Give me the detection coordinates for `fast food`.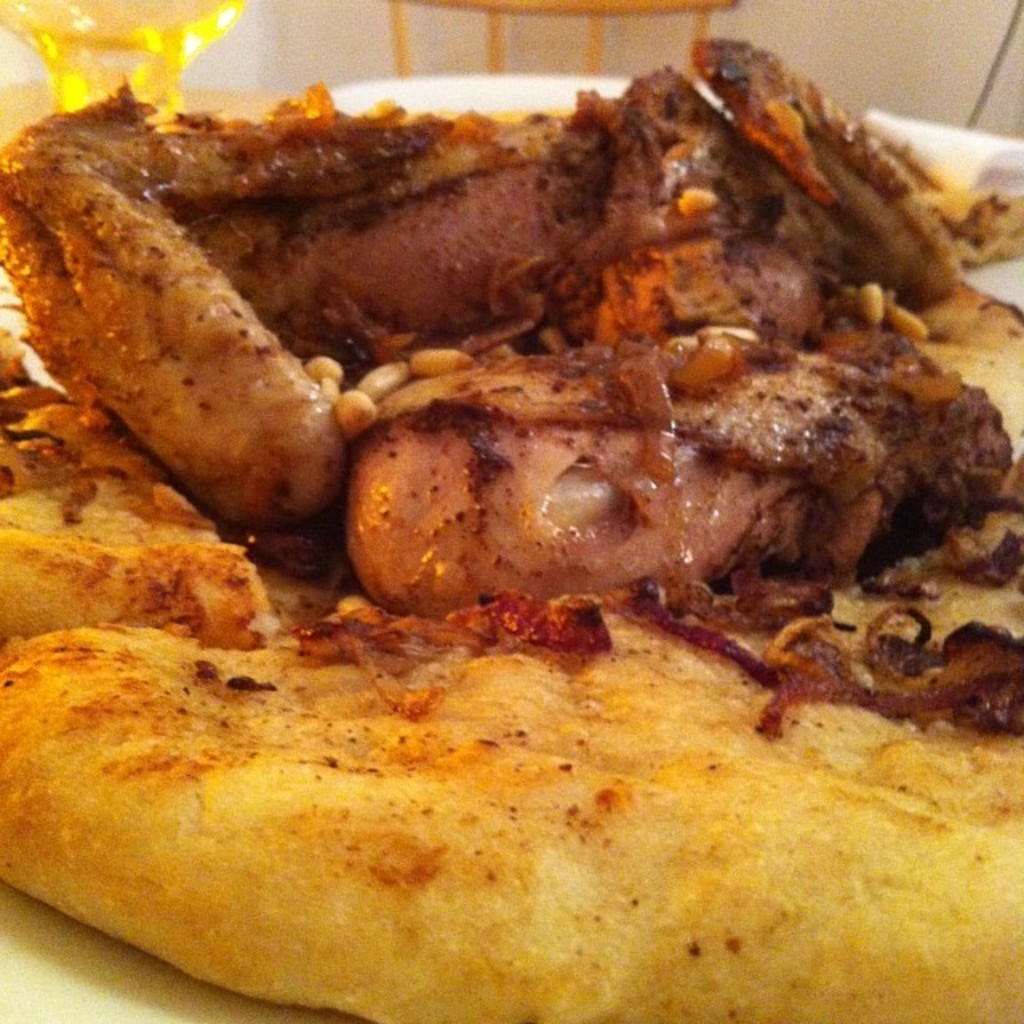
[0, 26, 1022, 1022].
